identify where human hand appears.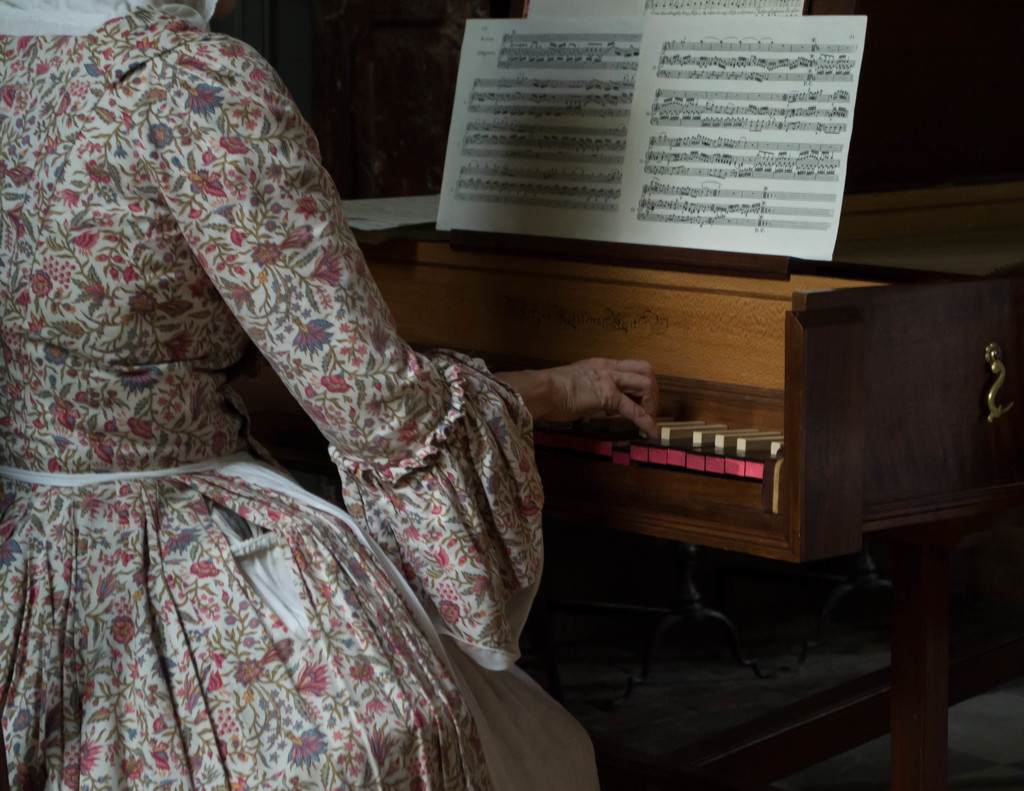
Appears at (x1=541, y1=350, x2=685, y2=442).
